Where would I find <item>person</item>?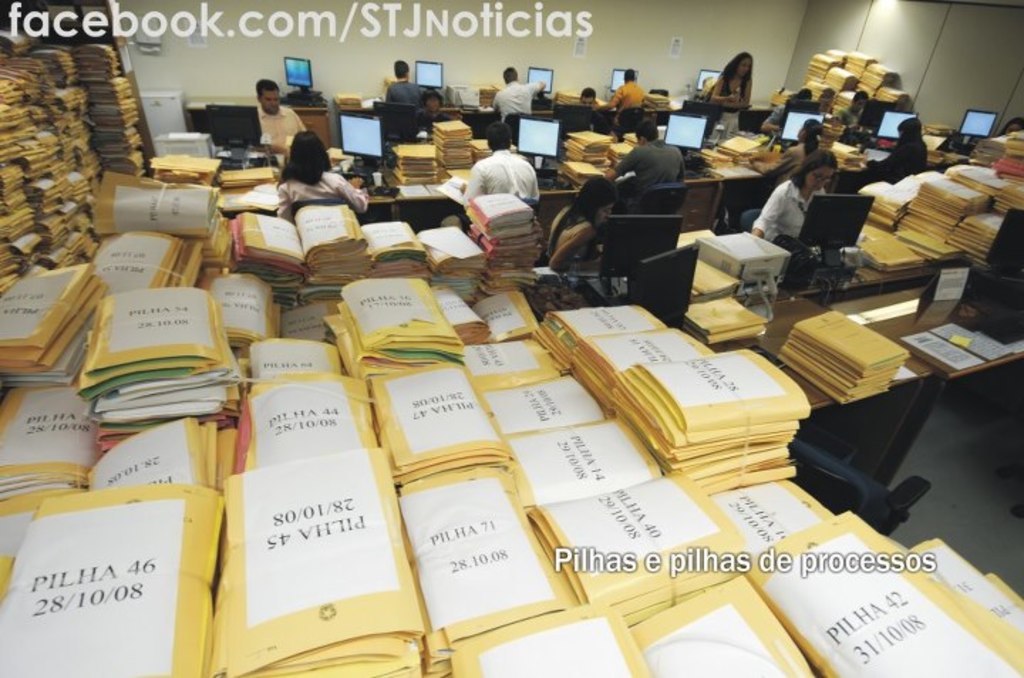
At 388, 58, 422, 112.
